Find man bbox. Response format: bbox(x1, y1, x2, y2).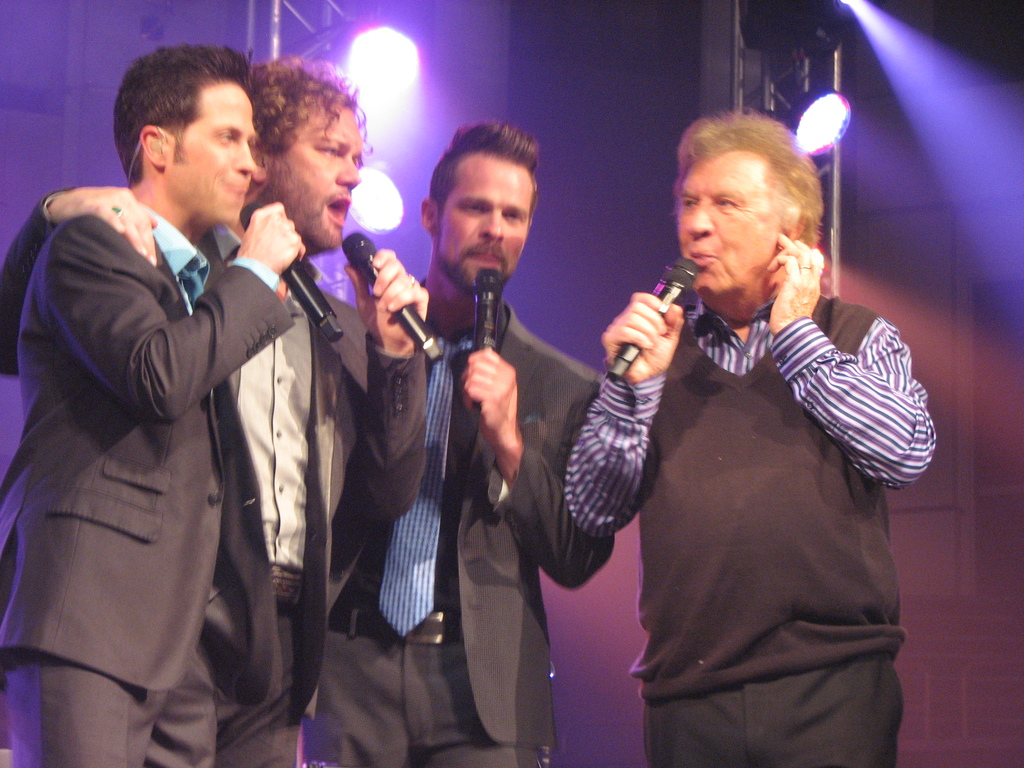
bbox(0, 53, 431, 767).
